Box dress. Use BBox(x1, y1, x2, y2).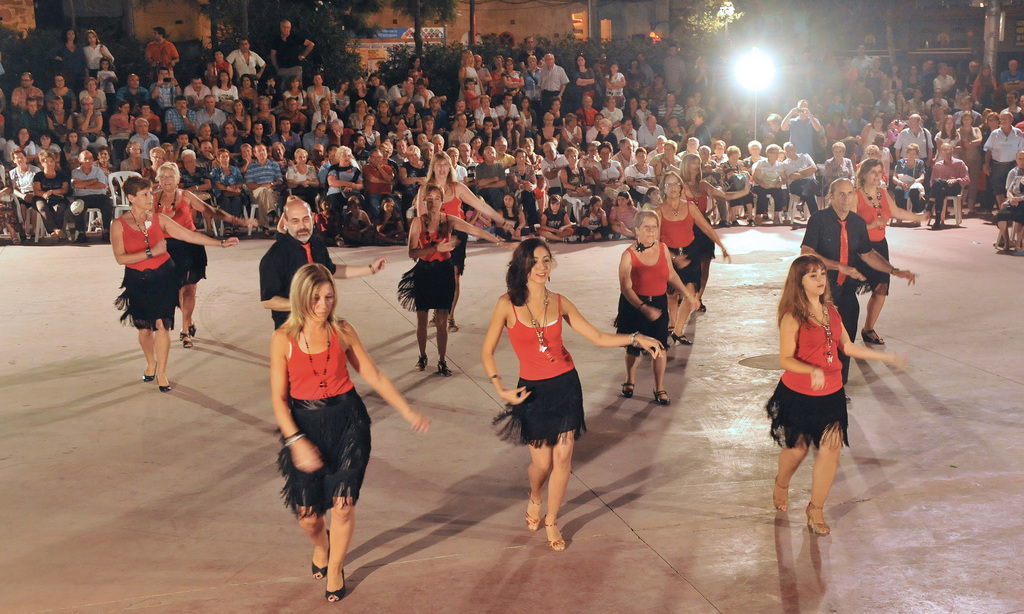
BBox(488, 296, 588, 448).
